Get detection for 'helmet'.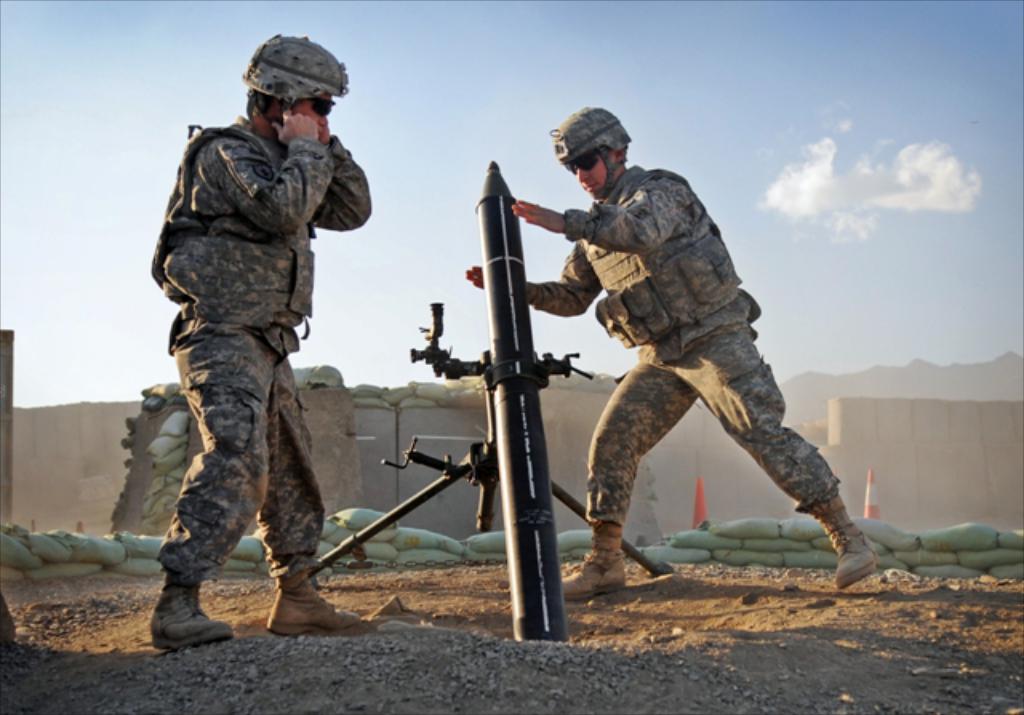
Detection: locate(552, 106, 627, 202).
